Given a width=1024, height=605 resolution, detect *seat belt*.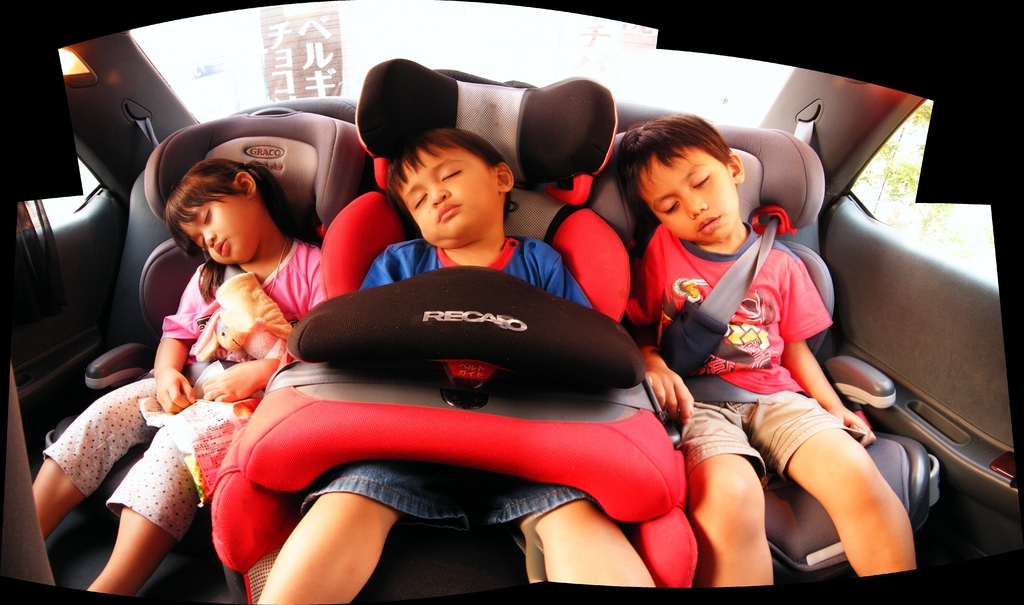
bbox=[657, 216, 783, 395].
